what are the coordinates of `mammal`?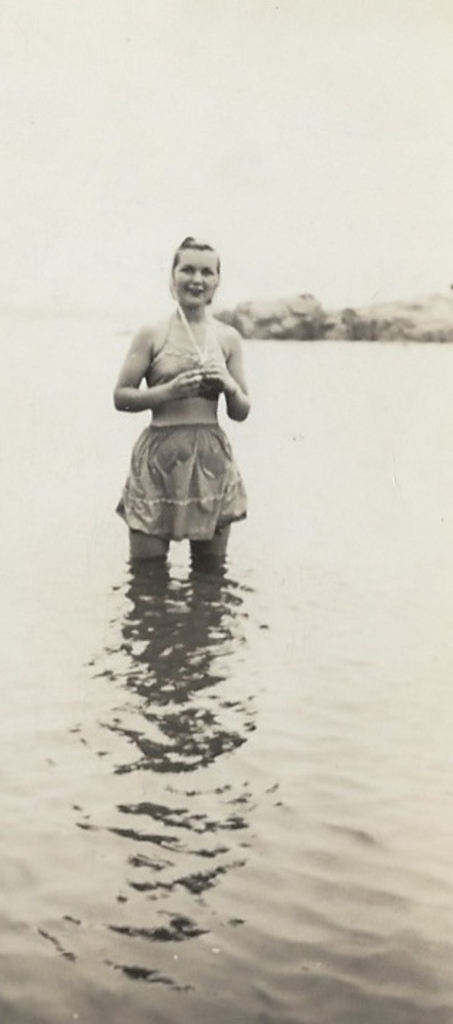
<region>113, 235, 255, 570</region>.
